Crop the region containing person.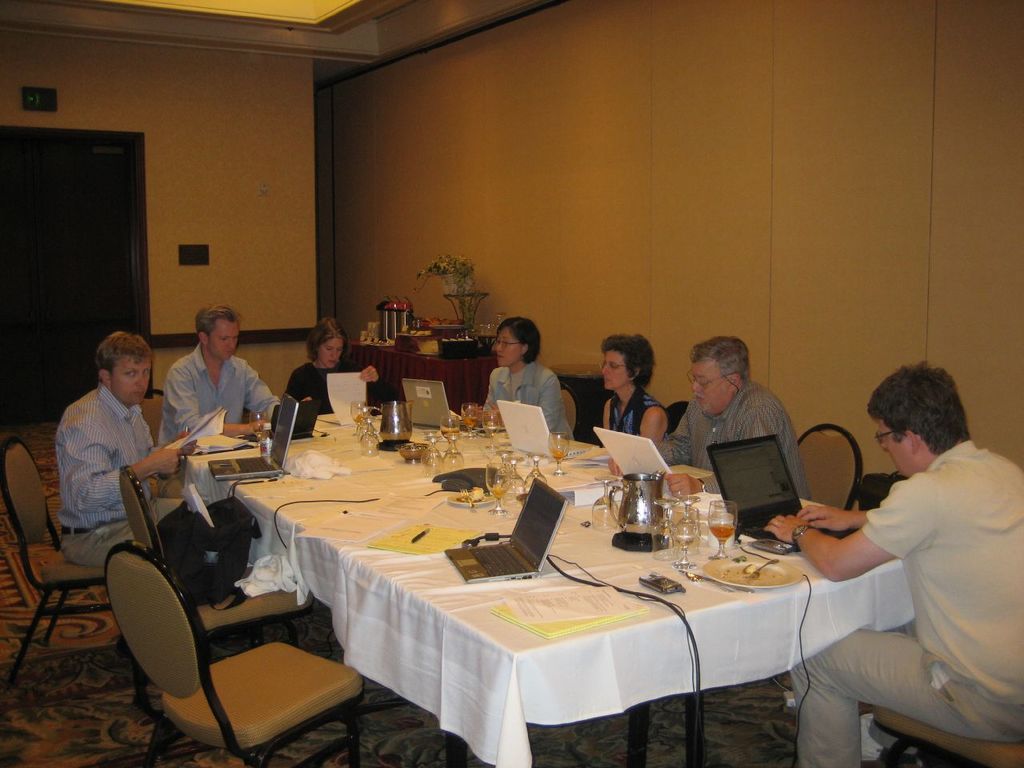
Crop region: <bbox>470, 315, 576, 431</bbox>.
